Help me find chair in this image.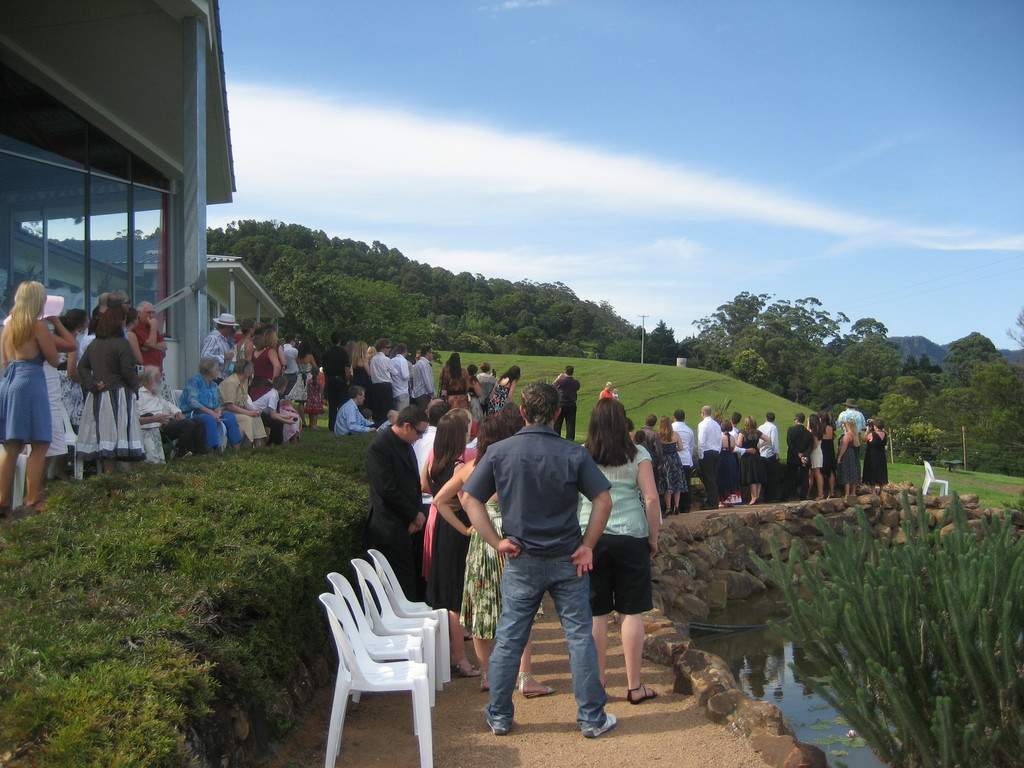
Found it: x1=366, y1=546, x2=451, y2=685.
